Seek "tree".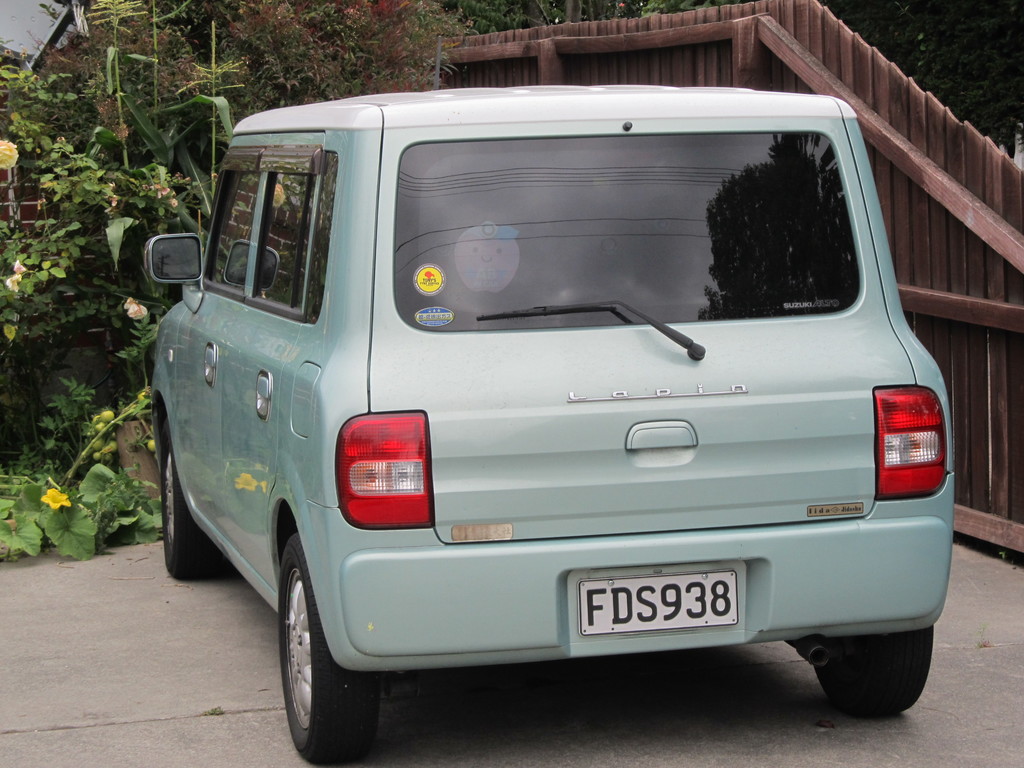
region(822, 0, 1023, 157).
